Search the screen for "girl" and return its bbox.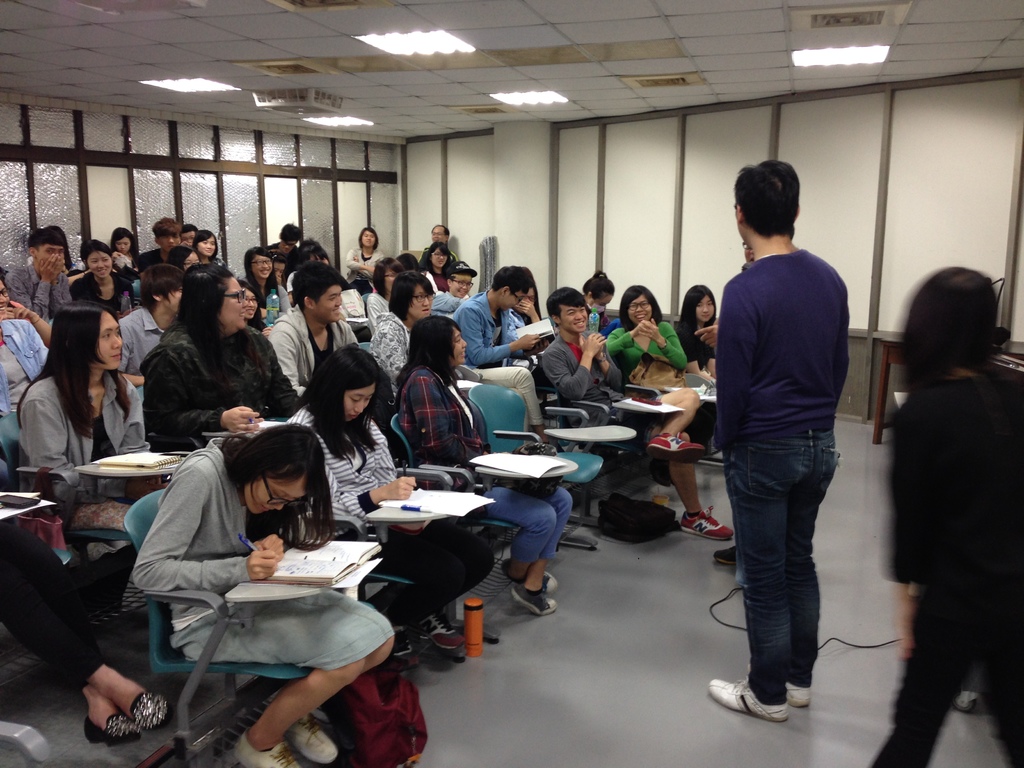
Found: [x1=345, y1=225, x2=381, y2=287].
